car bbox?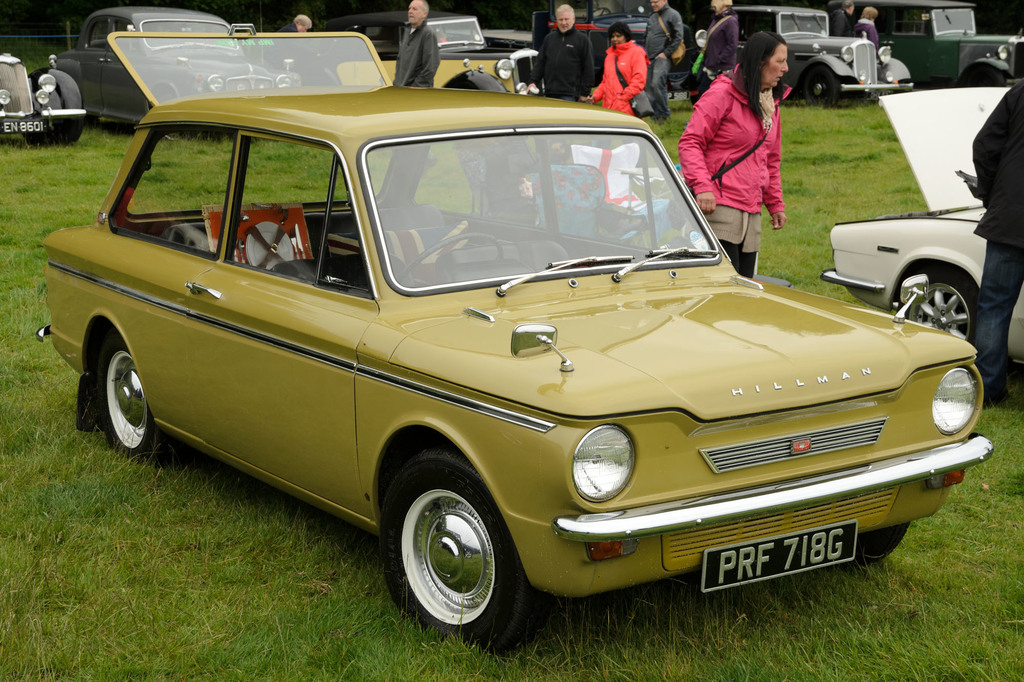
crop(0, 48, 89, 147)
